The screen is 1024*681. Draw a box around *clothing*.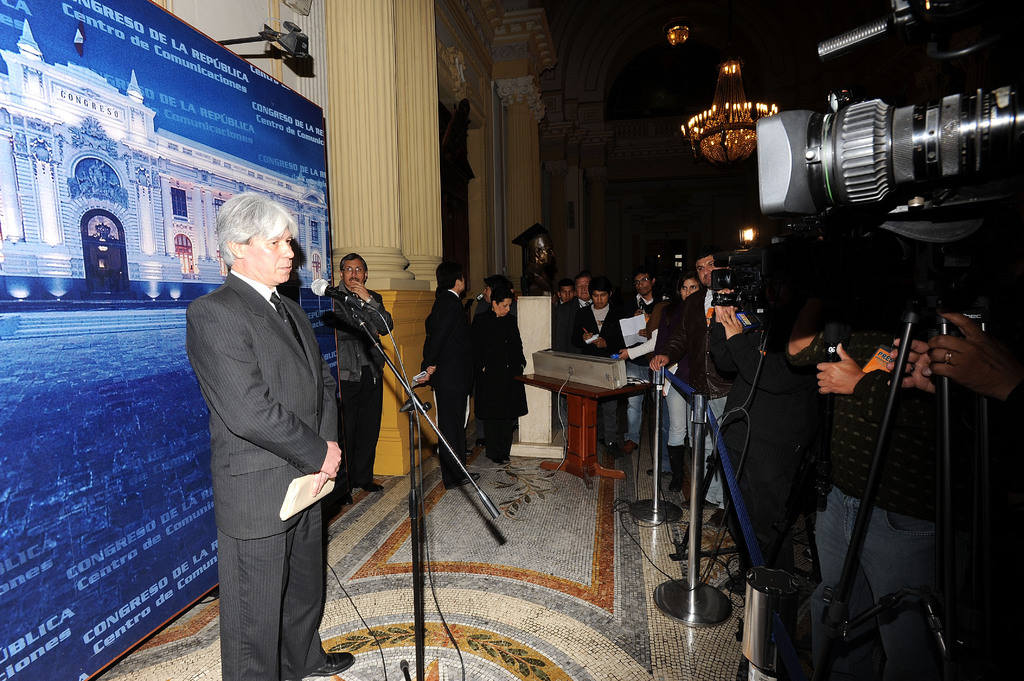
[x1=424, y1=287, x2=475, y2=485].
